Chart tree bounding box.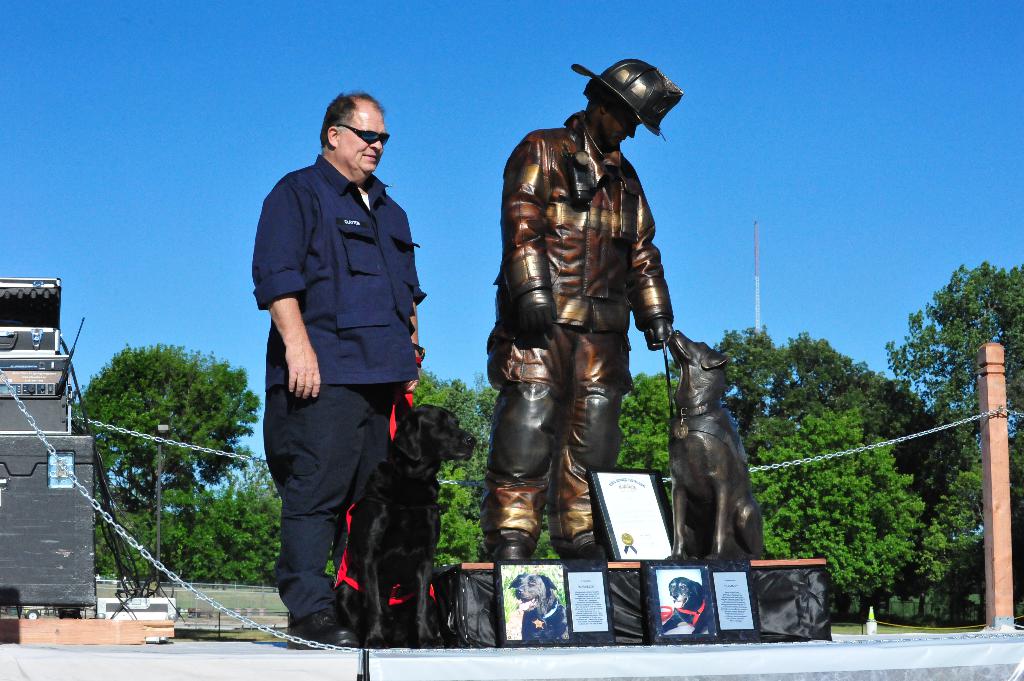
Charted: pyautogui.locateOnScreen(399, 365, 509, 589).
